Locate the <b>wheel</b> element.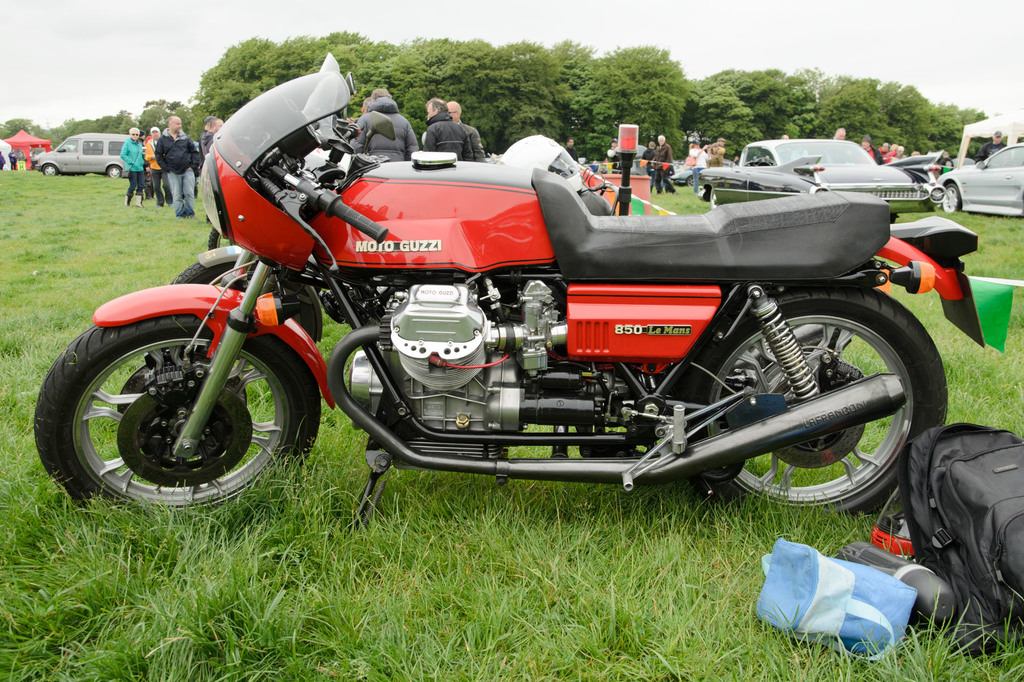
Element bbox: rect(38, 161, 59, 177).
